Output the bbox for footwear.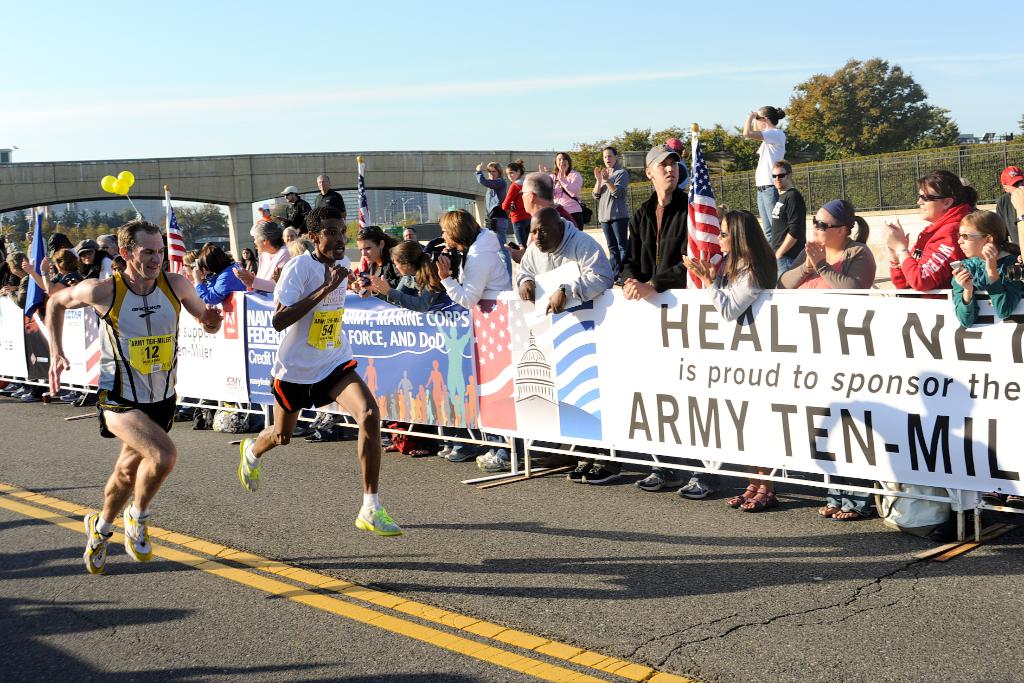
[830, 510, 865, 523].
